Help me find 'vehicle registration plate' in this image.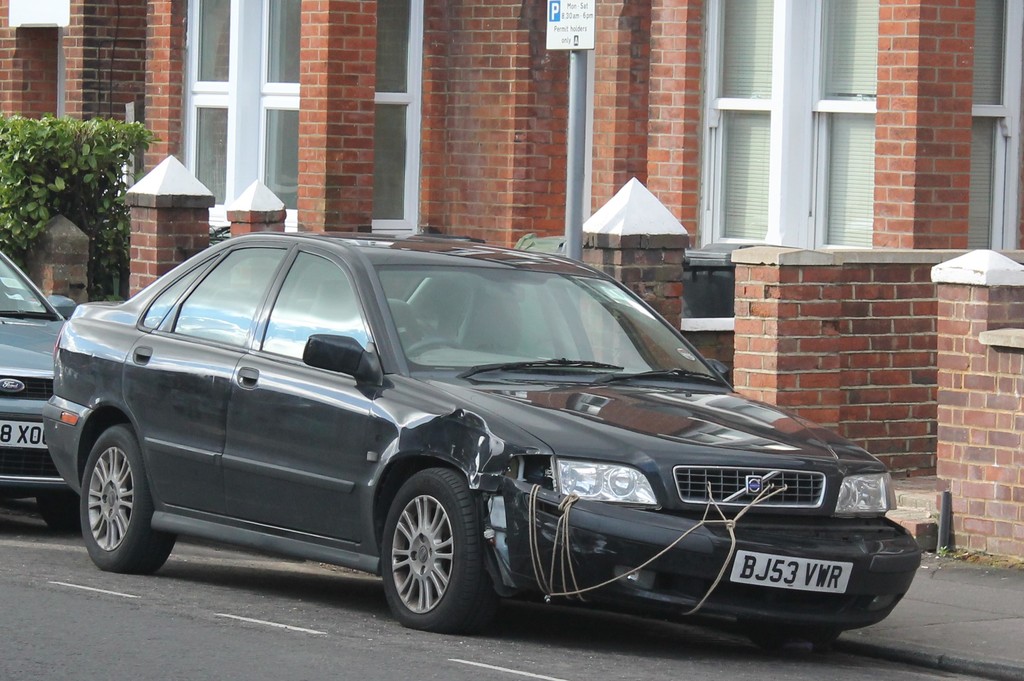
Found it: 735 550 852 591.
